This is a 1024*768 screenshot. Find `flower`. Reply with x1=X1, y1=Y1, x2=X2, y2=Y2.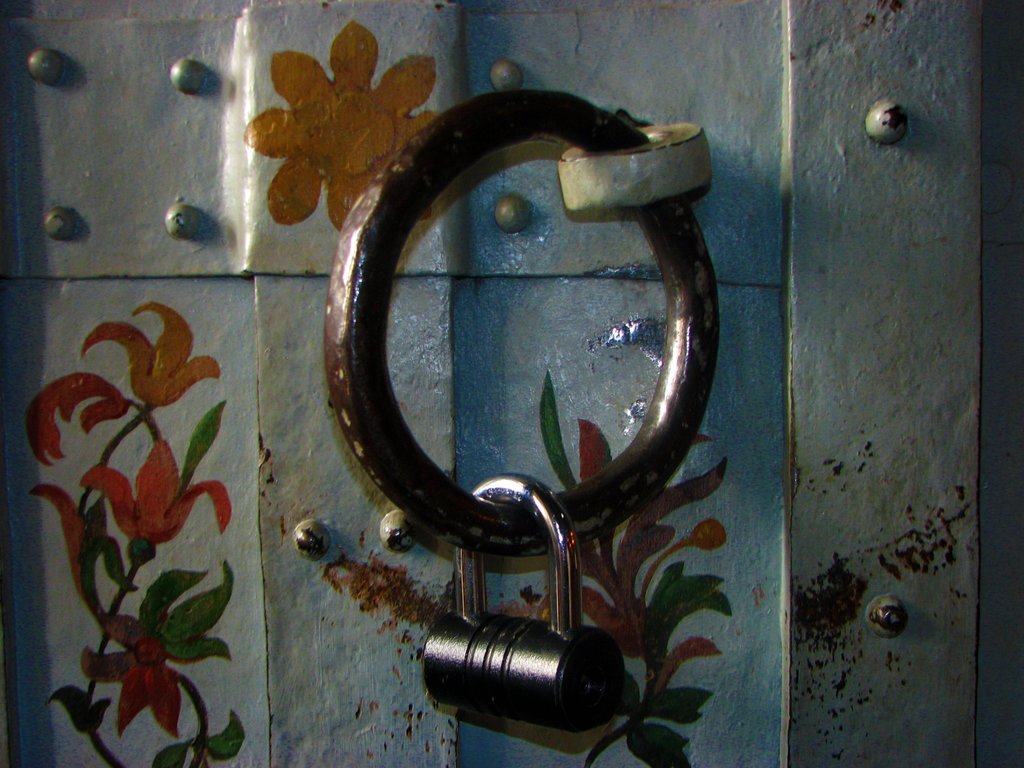
x1=233, y1=24, x2=419, y2=199.
